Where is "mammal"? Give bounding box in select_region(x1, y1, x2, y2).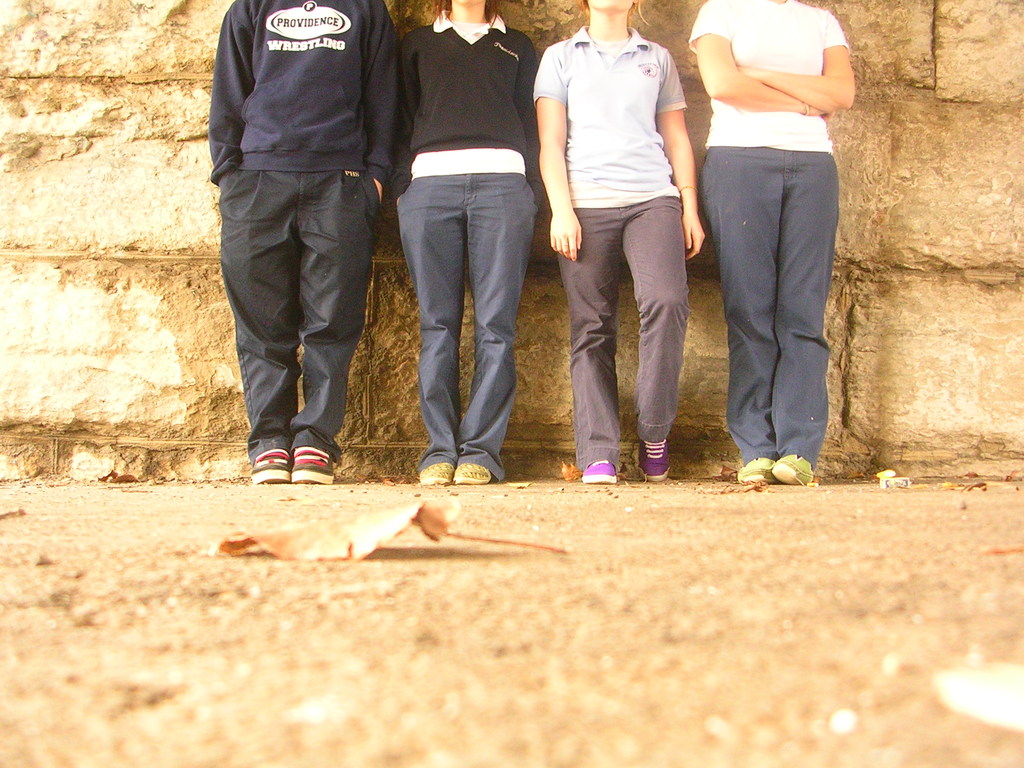
select_region(194, 0, 391, 481).
